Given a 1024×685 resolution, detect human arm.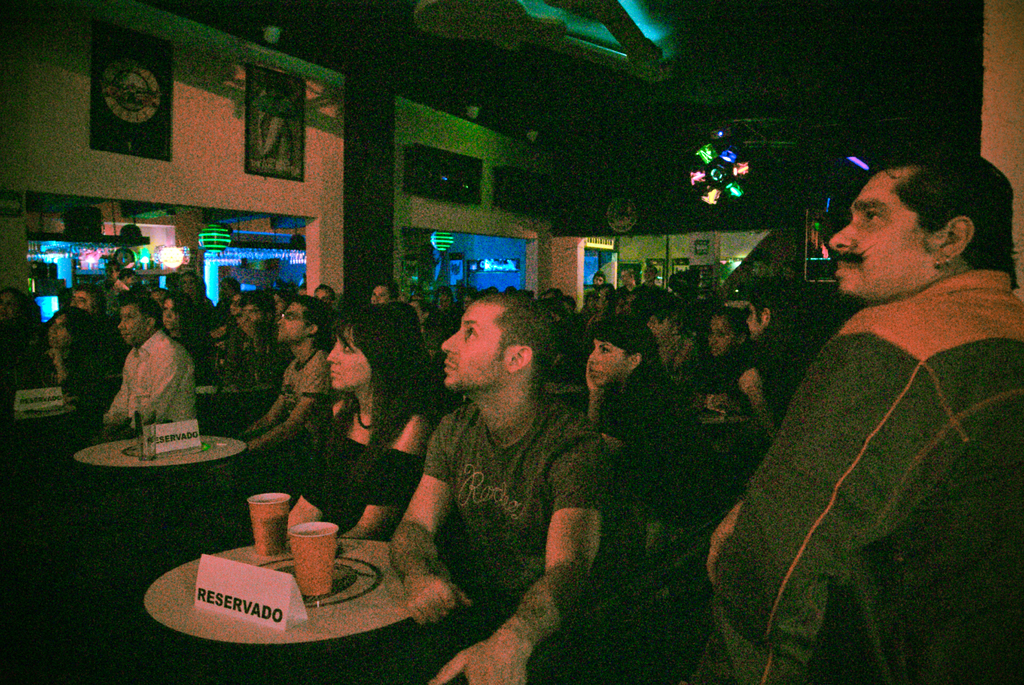
region(586, 361, 605, 423).
